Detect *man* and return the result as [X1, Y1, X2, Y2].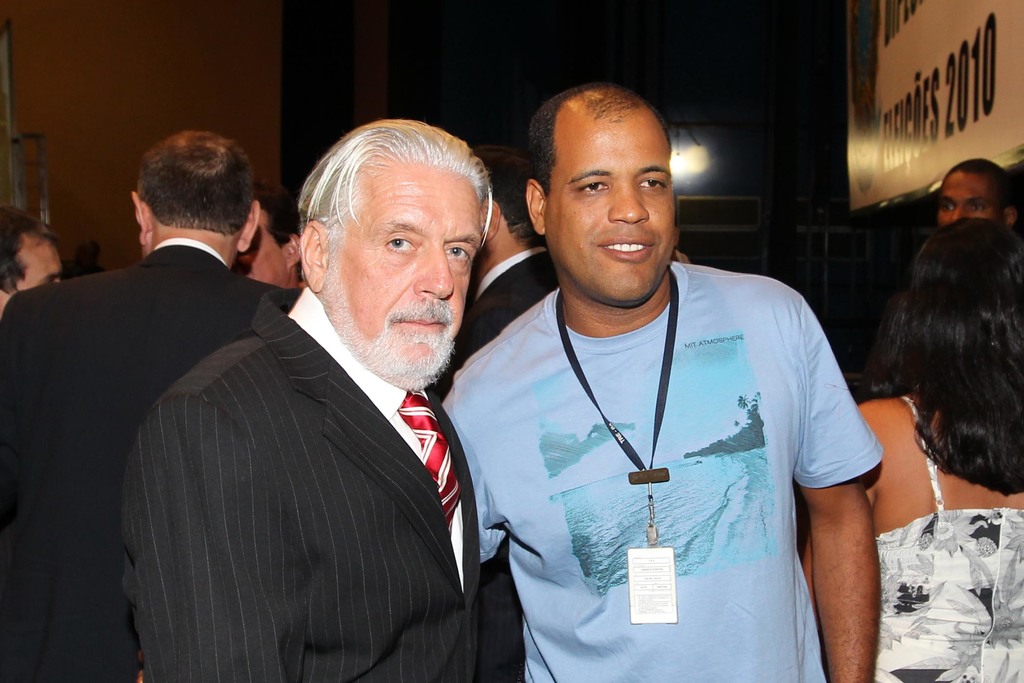
[424, 136, 574, 383].
